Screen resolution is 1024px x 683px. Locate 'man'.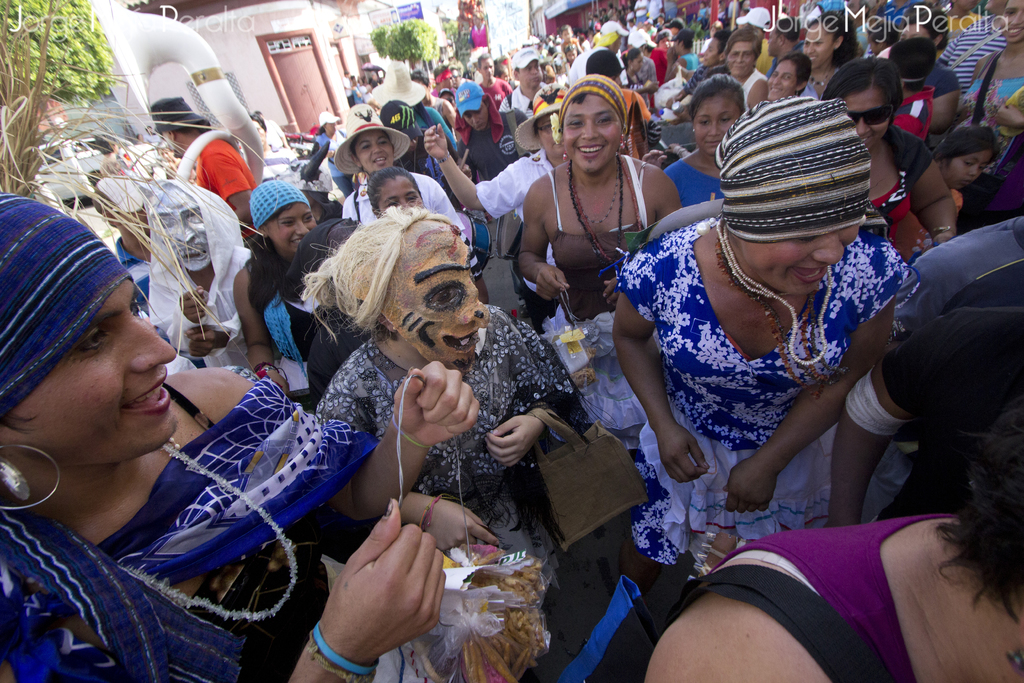
[left=476, top=51, right=512, bottom=146].
